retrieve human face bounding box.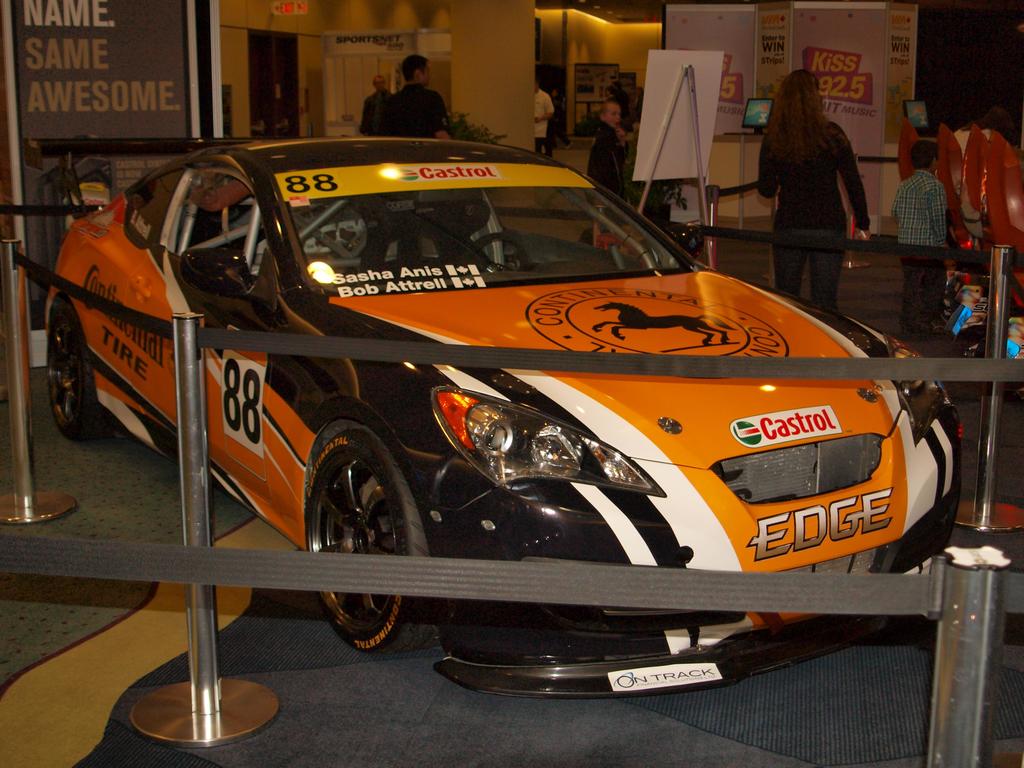
Bounding box: <box>604,100,621,125</box>.
